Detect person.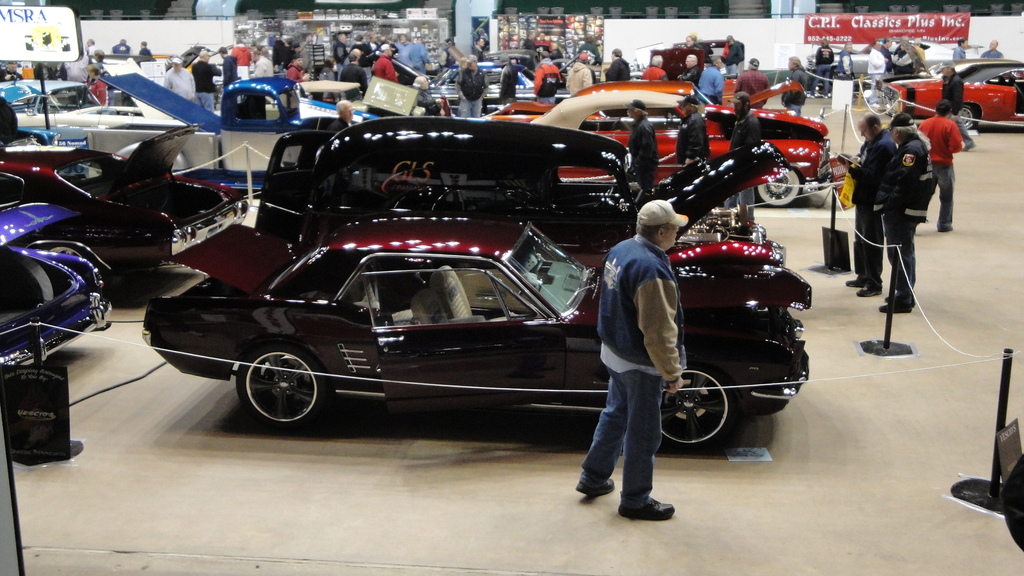
Detected at BBox(605, 51, 631, 79).
